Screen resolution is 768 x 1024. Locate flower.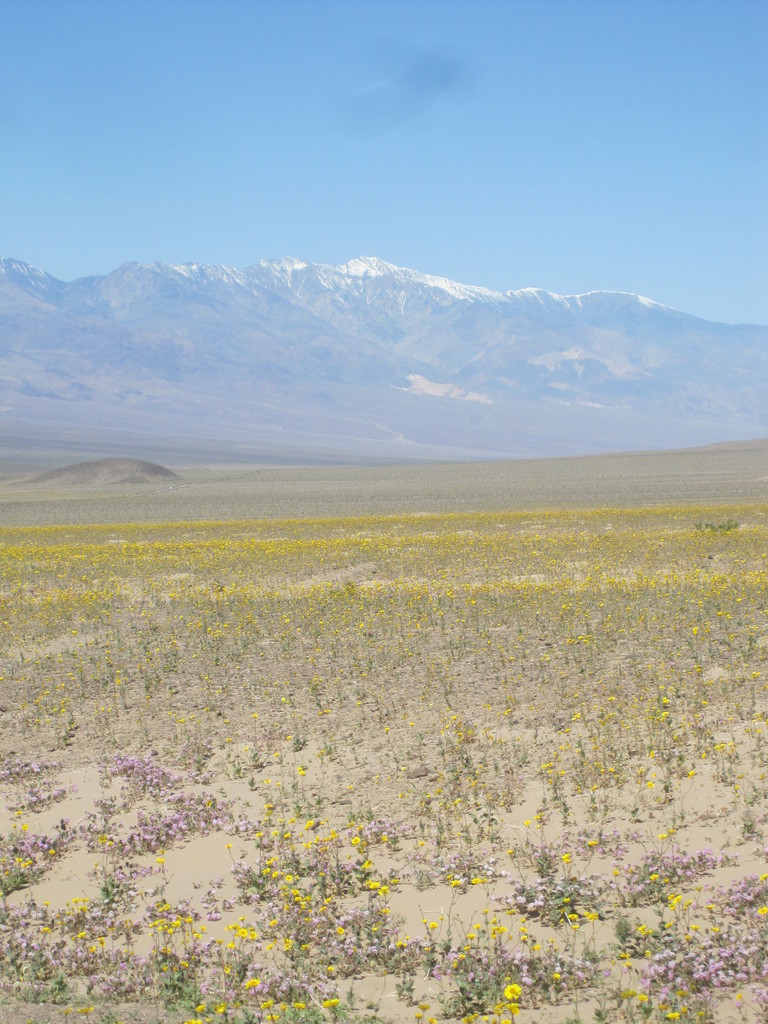
[x1=495, y1=975, x2=528, y2=1003].
